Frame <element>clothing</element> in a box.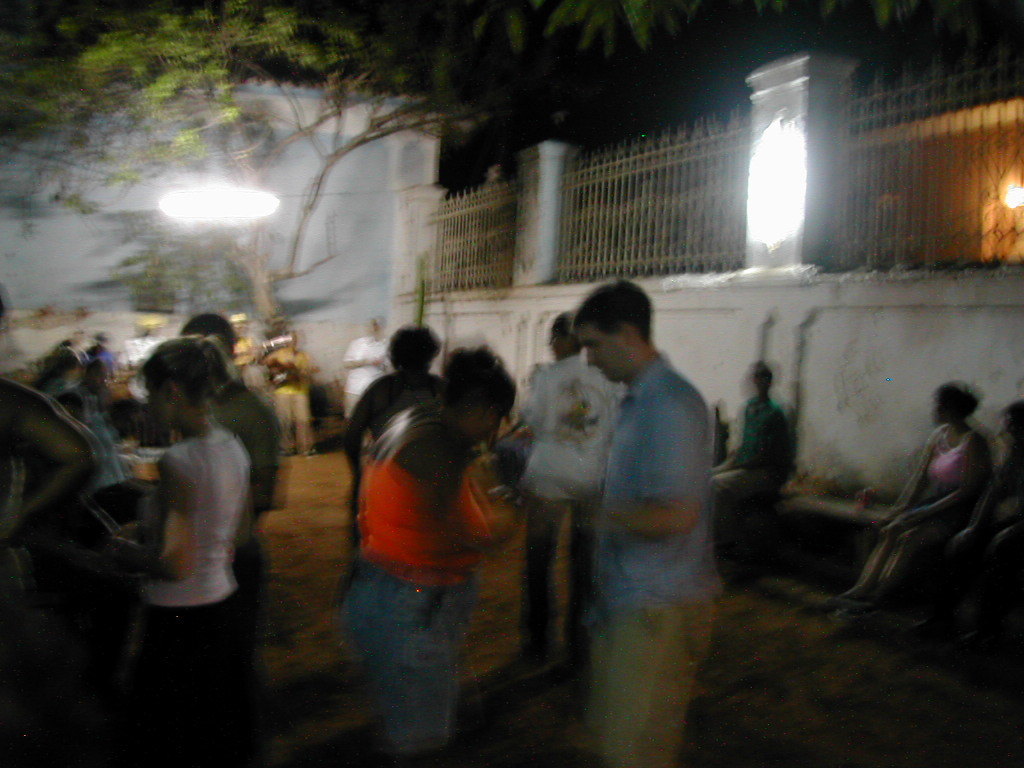
(340, 440, 492, 754).
